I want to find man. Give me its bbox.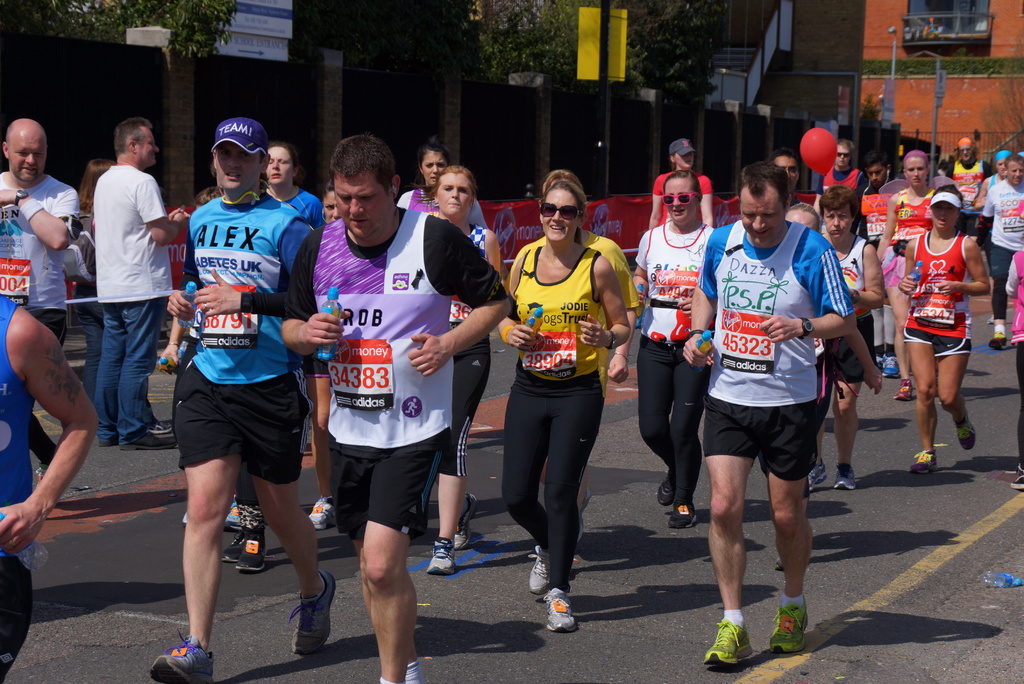
(280,134,511,683).
